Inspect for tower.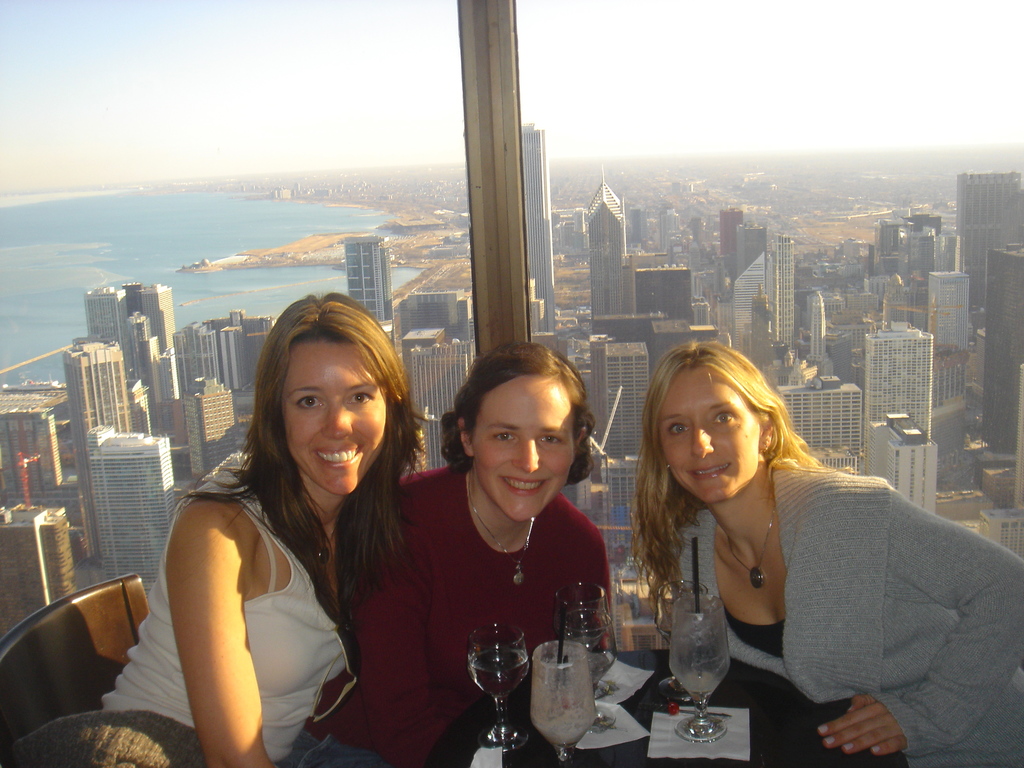
Inspection: box(580, 178, 636, 349).
